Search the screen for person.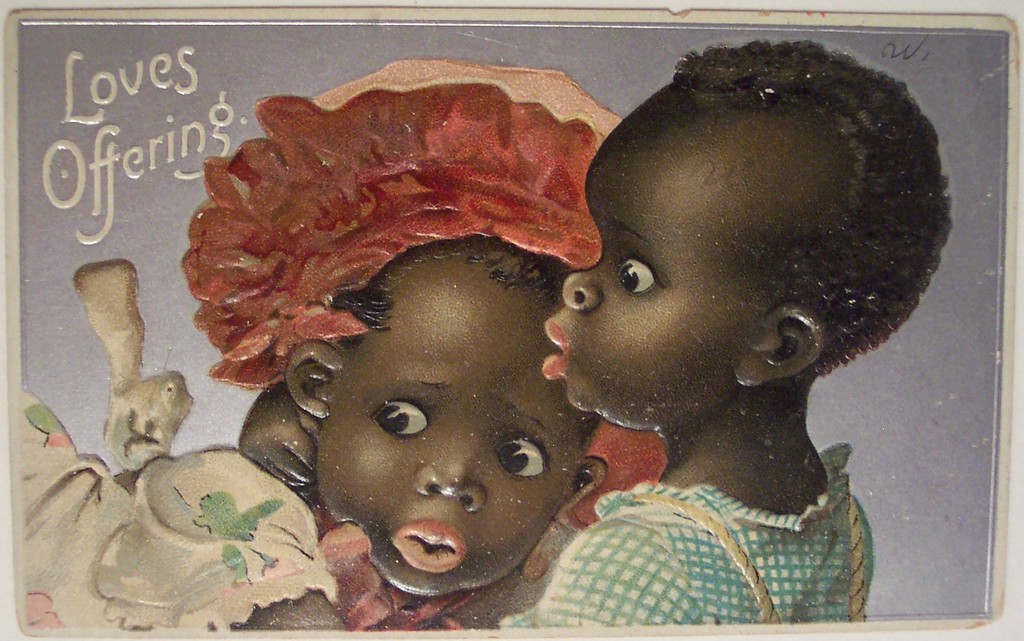
Found at [497,40,877,629].
